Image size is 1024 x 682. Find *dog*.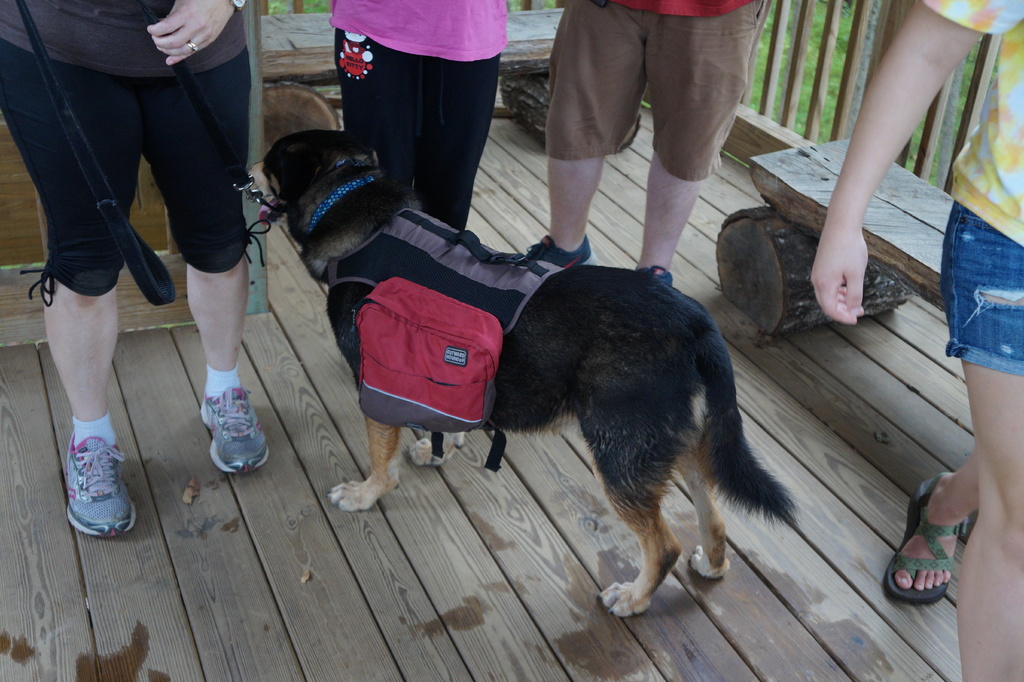
region(245, 124, 792, 617).
